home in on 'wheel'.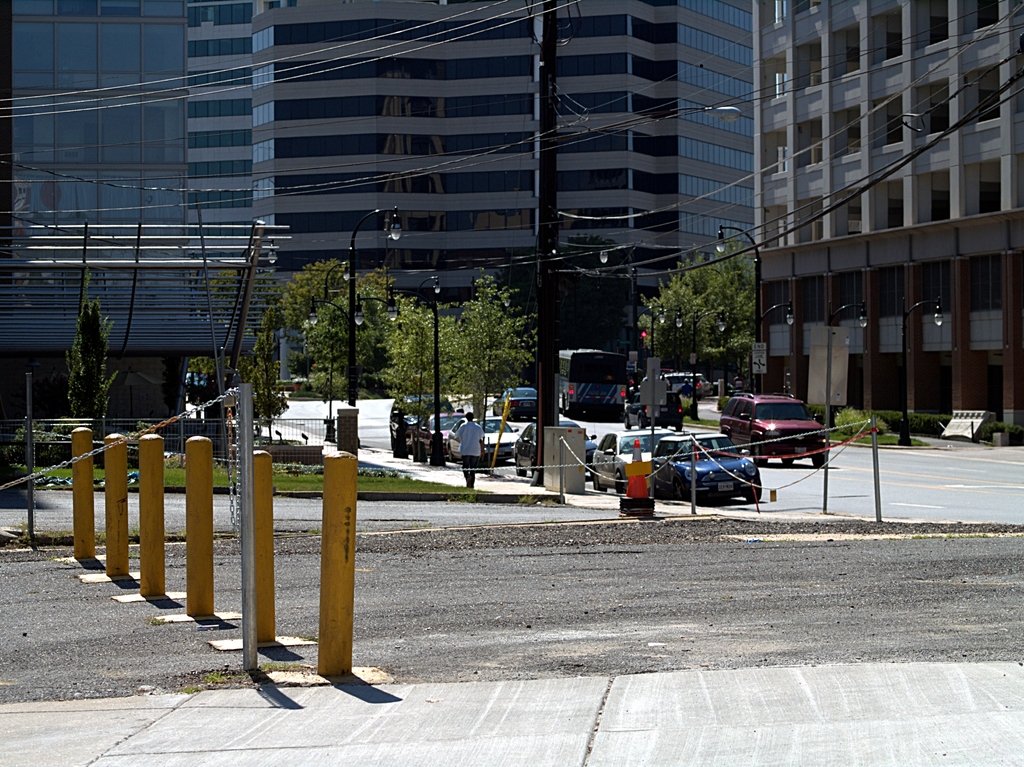
Homed in at left=516, top=460, right=527, bottom=476.
